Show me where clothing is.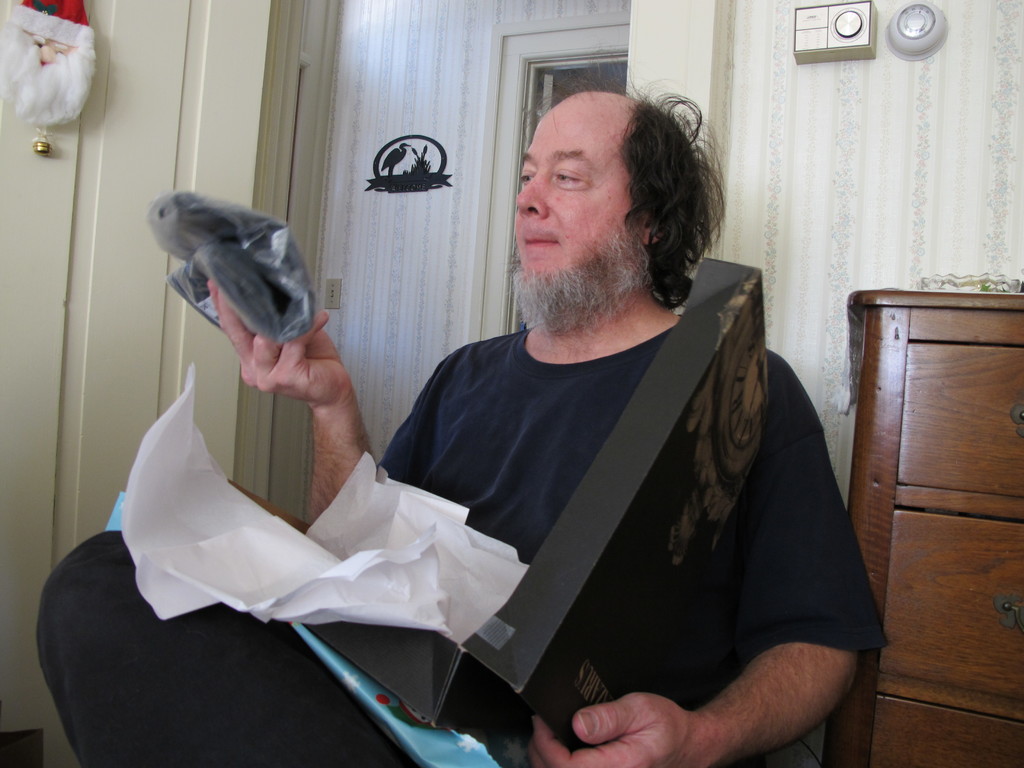
clothing is at 30 321 893 767.
